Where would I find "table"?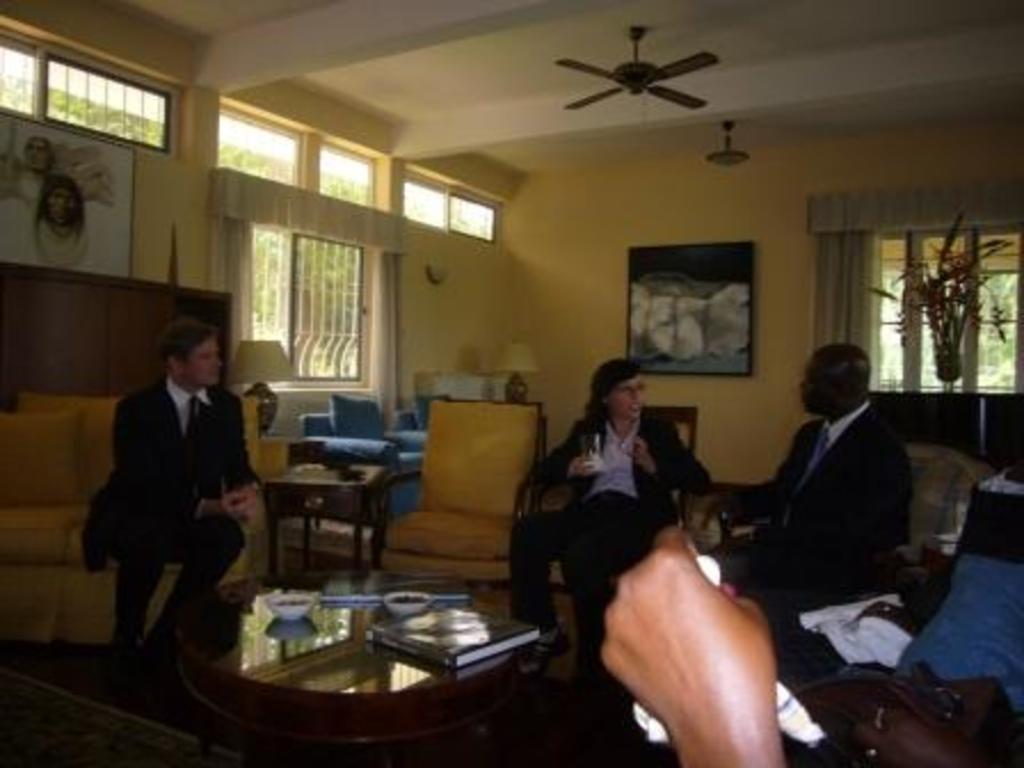
At [x1=183, y1=590, x2=560, y2=734].
